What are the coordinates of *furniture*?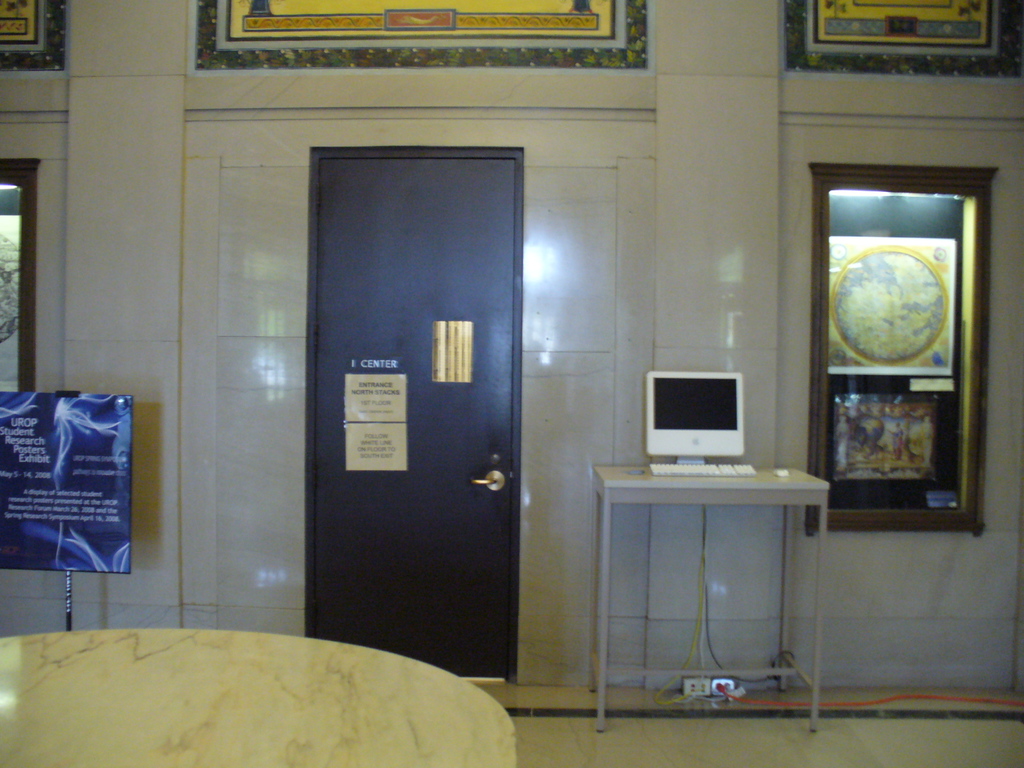
bbox=[590, 465, 829, 736].
